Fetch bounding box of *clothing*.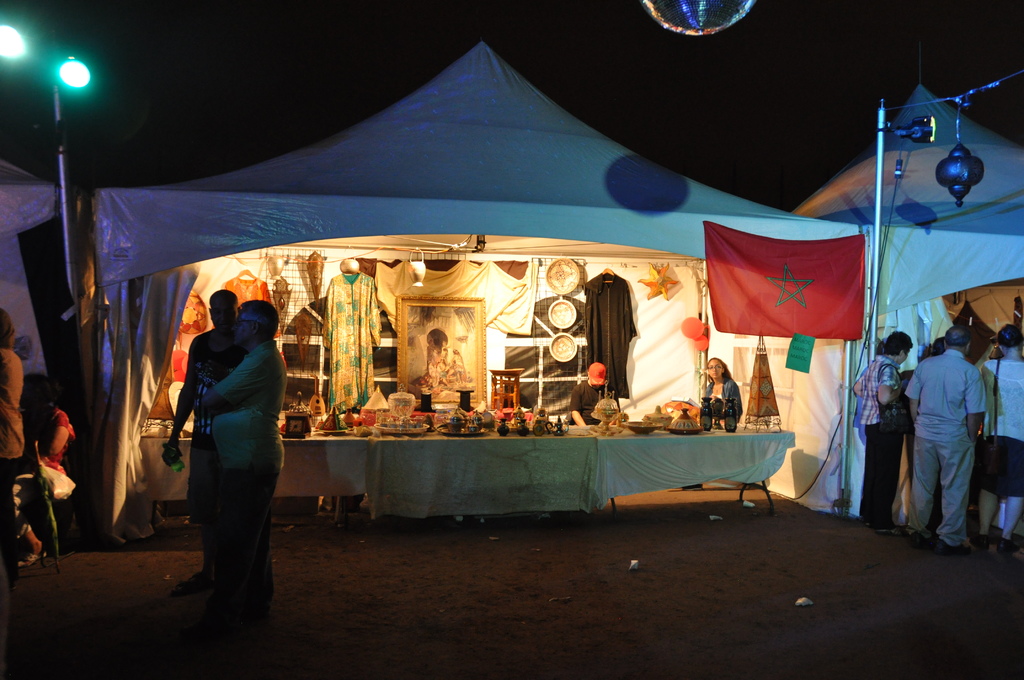
Bbox: <region>899, 351, 988, 541</region>.
